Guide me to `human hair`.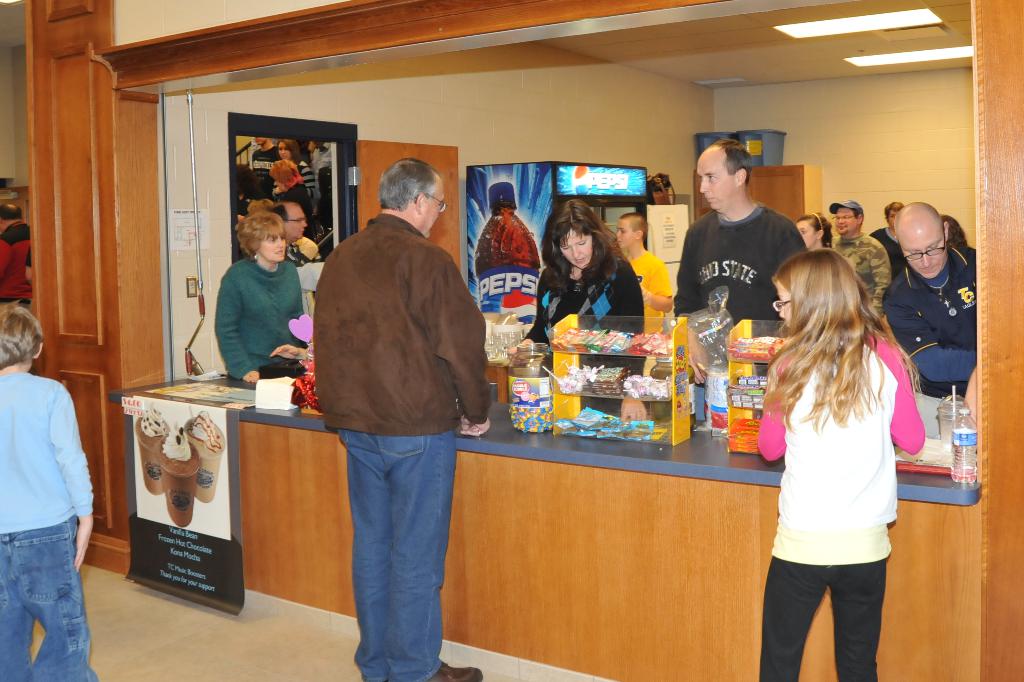
Guidance: bbox(765, 247, 925, 430).
